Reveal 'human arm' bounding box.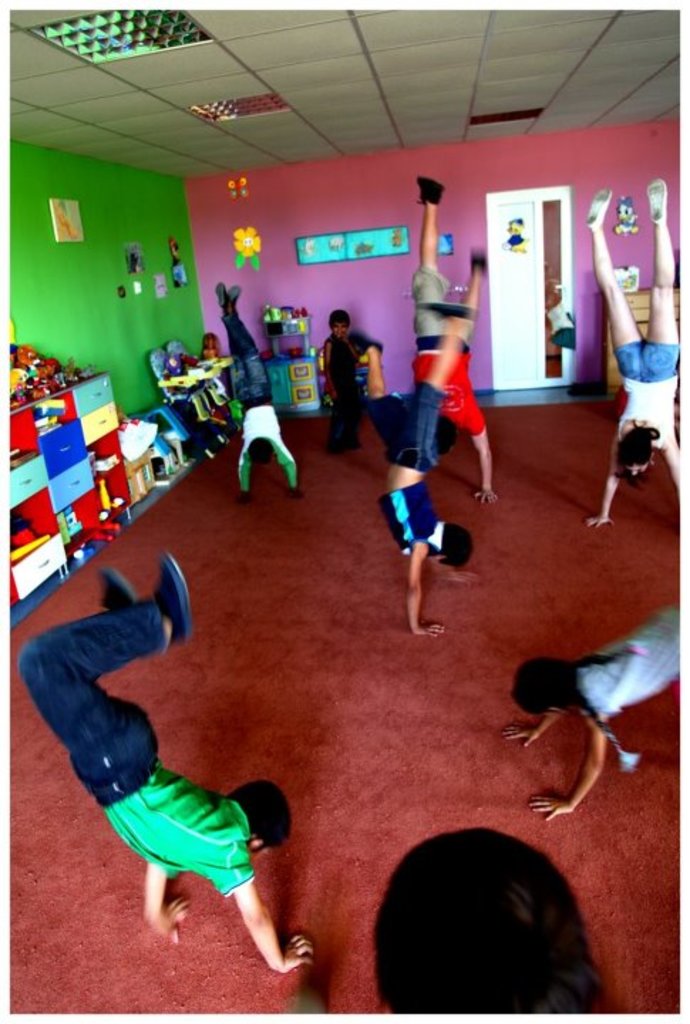
Revealed: box=[144, 865, 191, 940].
